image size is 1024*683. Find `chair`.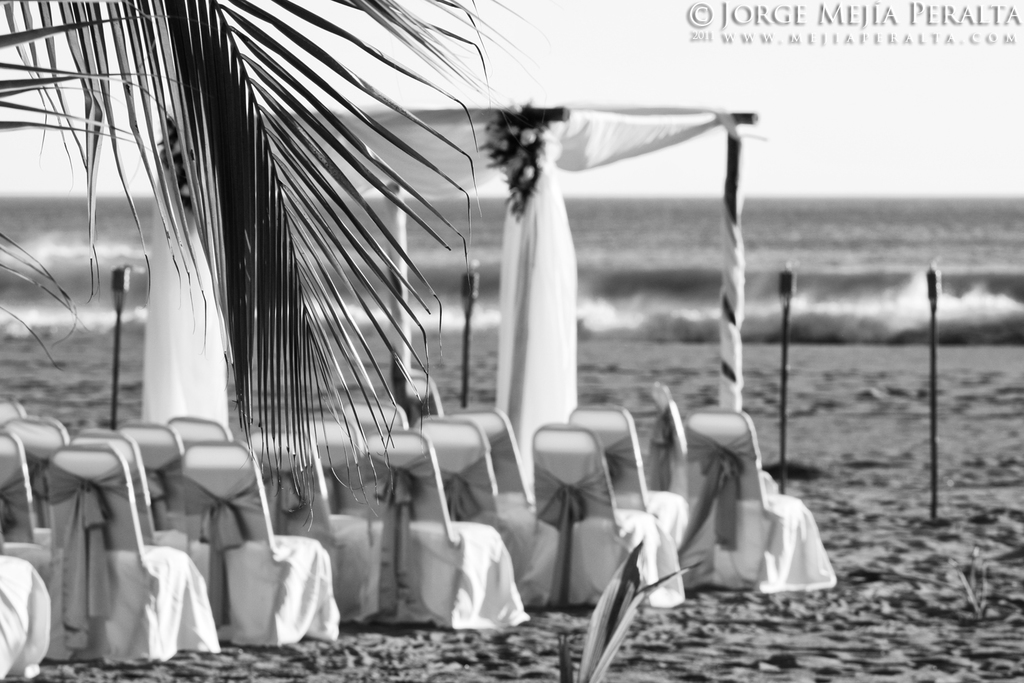
{"x1": 414, "y1": 412, "x2": 545, "y2": 611}.
